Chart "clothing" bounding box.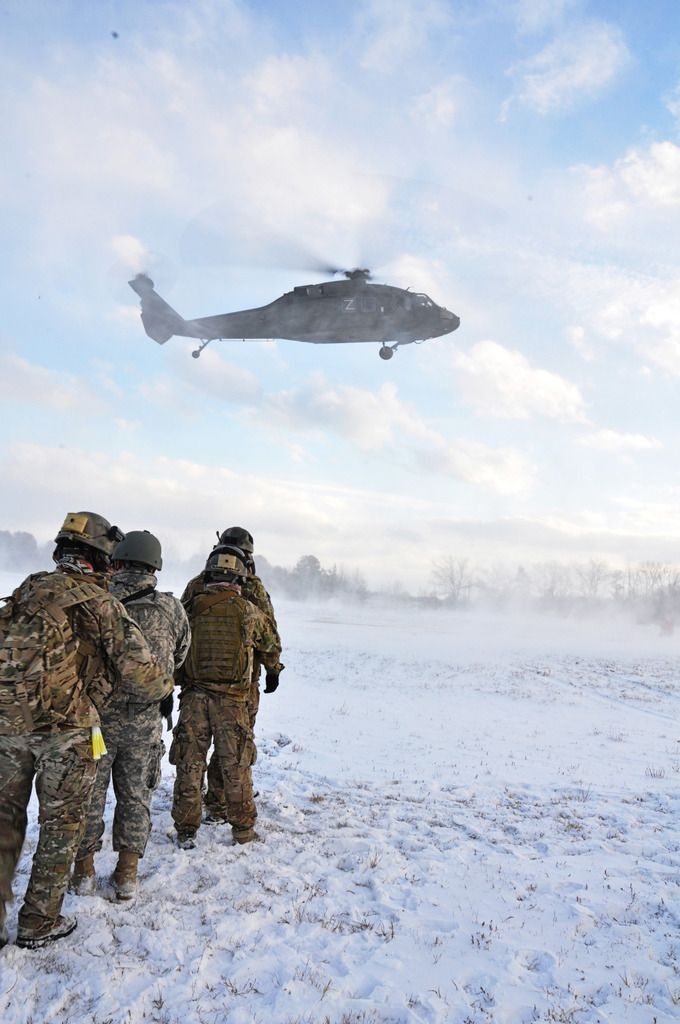
Charted: [182,586,283,842].
